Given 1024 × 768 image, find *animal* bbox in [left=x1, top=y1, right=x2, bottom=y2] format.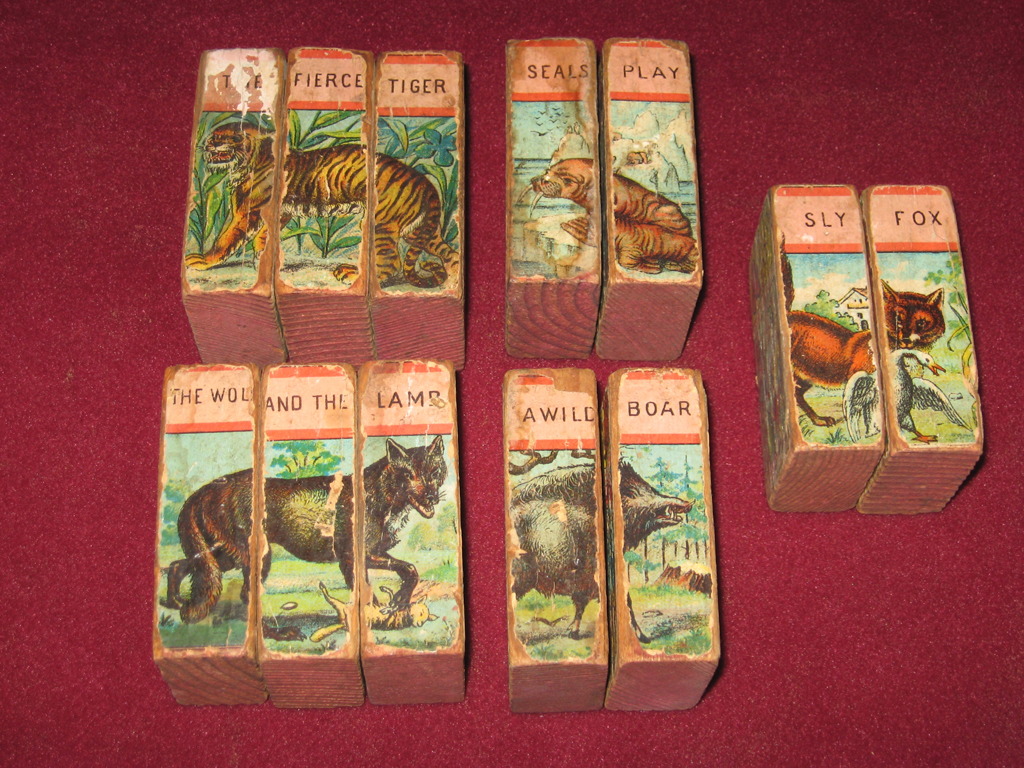
[left=781, top=237, right=945, bottom=427].
